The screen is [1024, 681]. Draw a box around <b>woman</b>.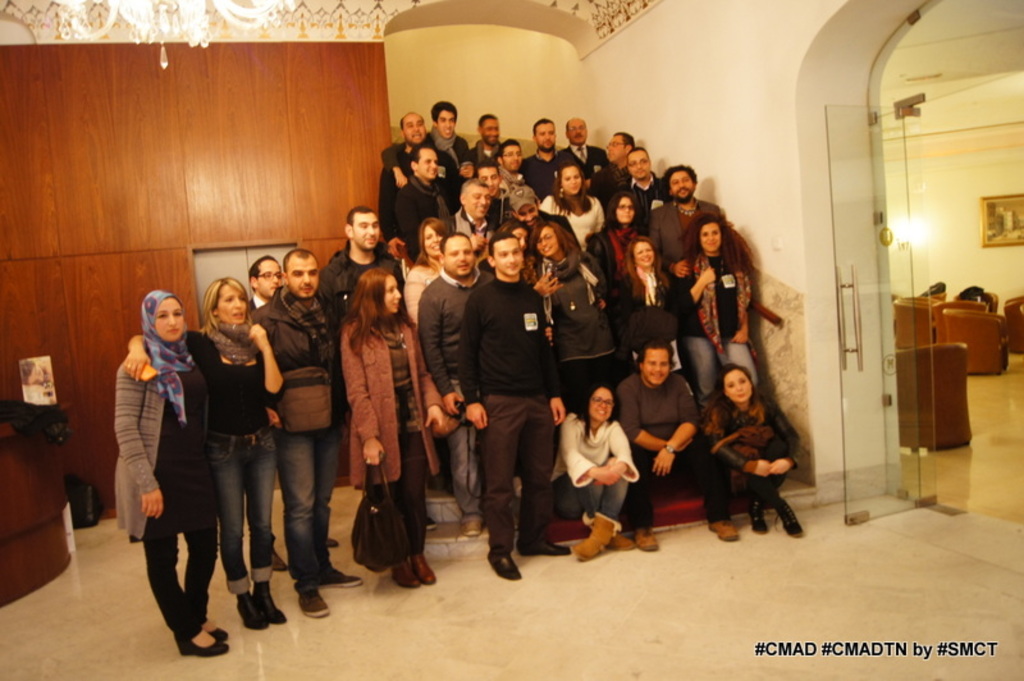
525:216:620:428.
